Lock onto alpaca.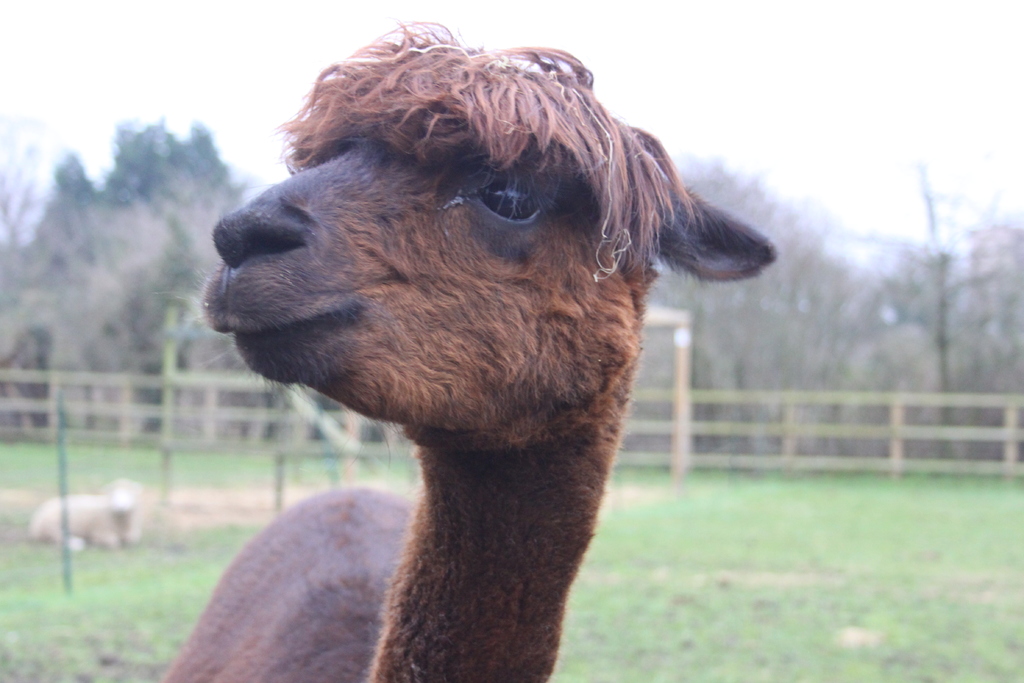
Locked: bbox=(160, 21, 780, 682).
